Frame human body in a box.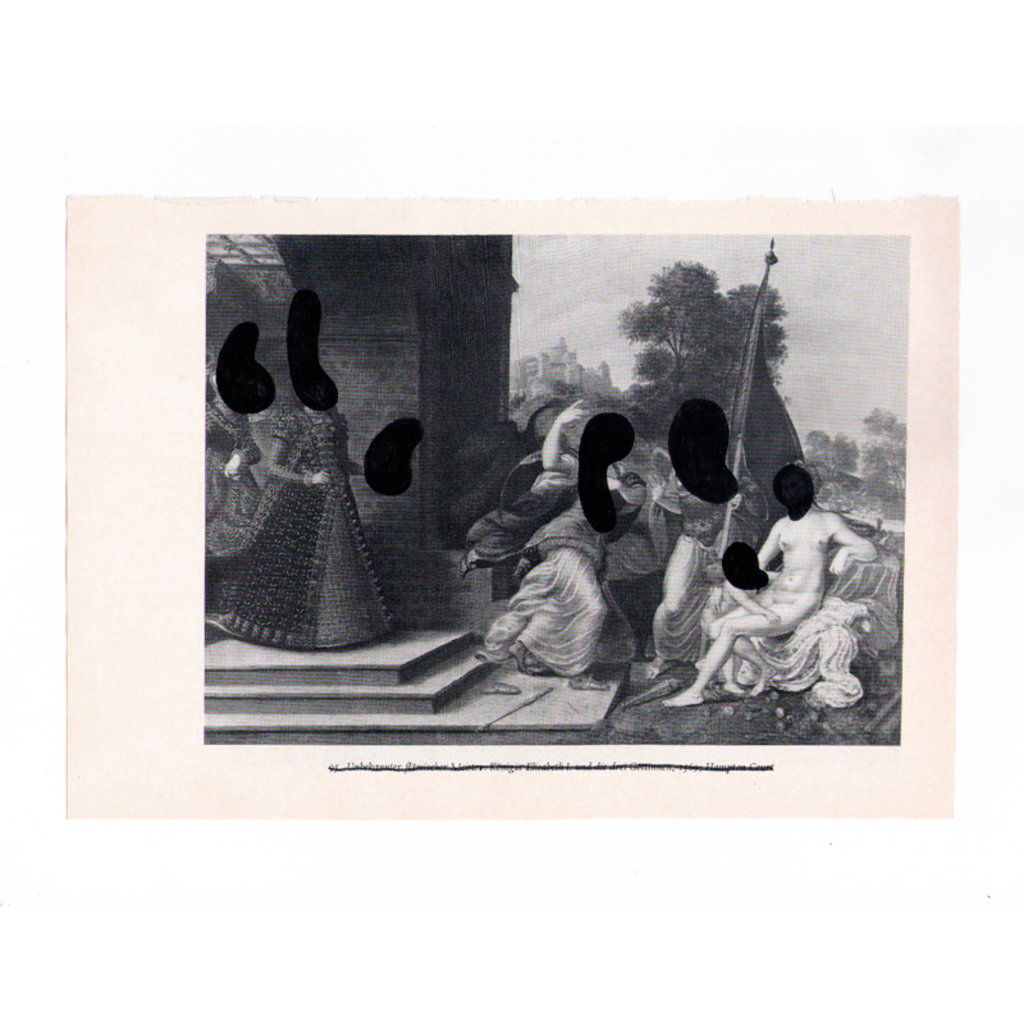
475/398/641/689.
